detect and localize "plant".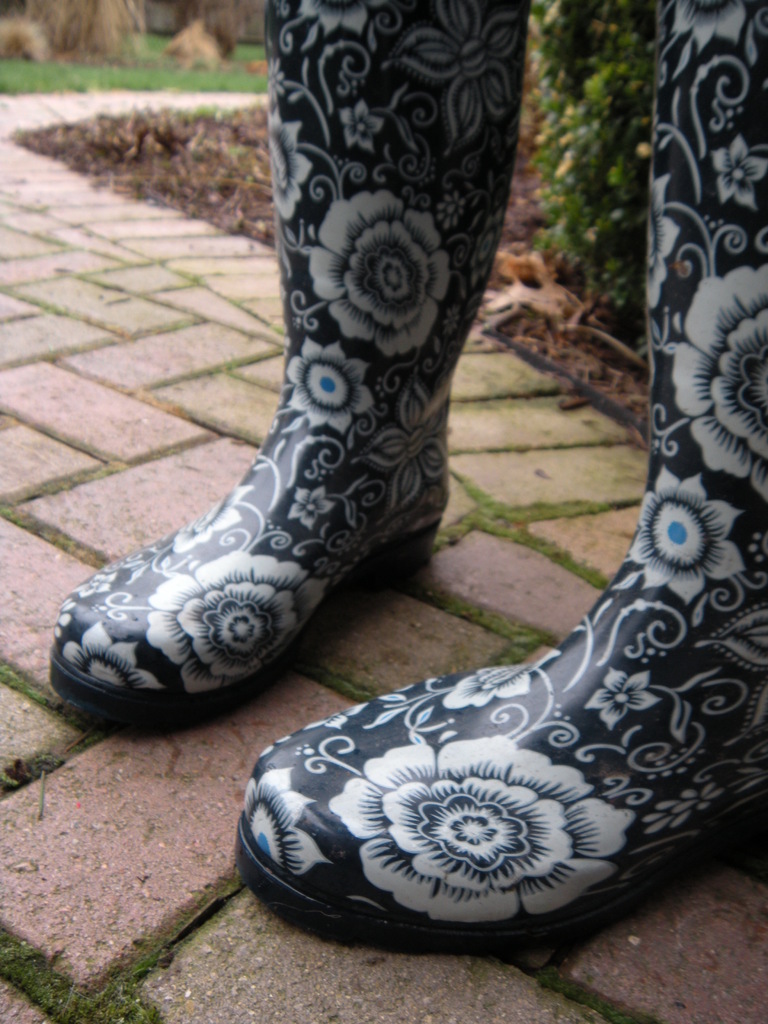
Localized at select_region(447, 379, 573, 407).
